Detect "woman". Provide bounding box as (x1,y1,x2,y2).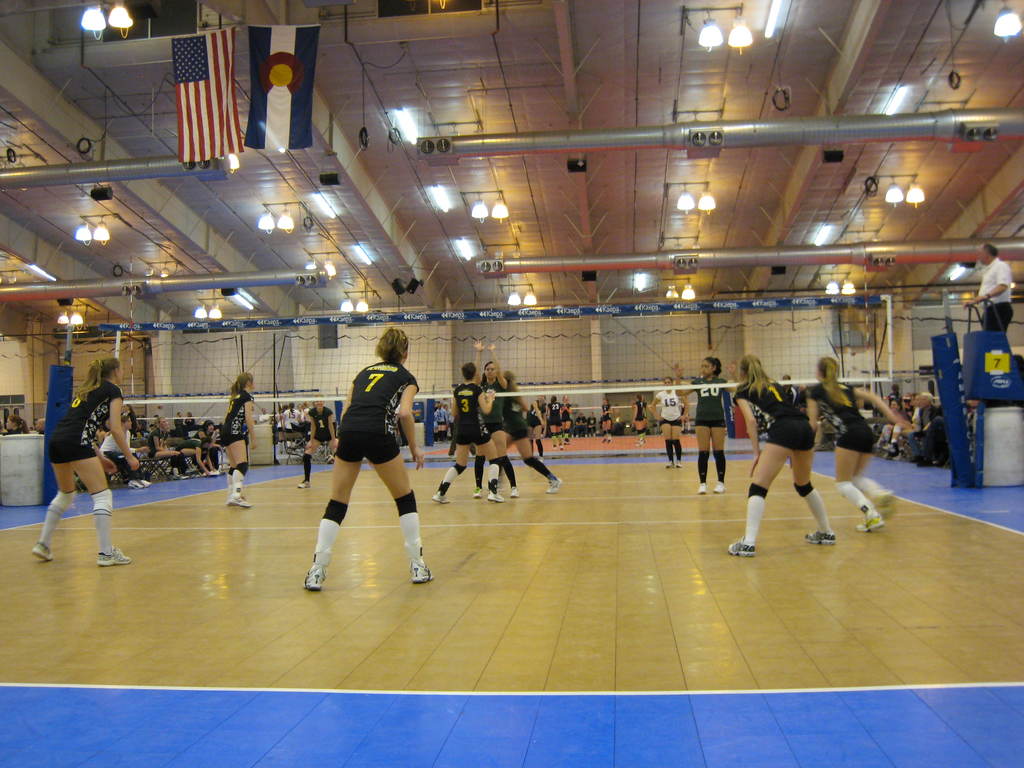
(5,412,26,432).
